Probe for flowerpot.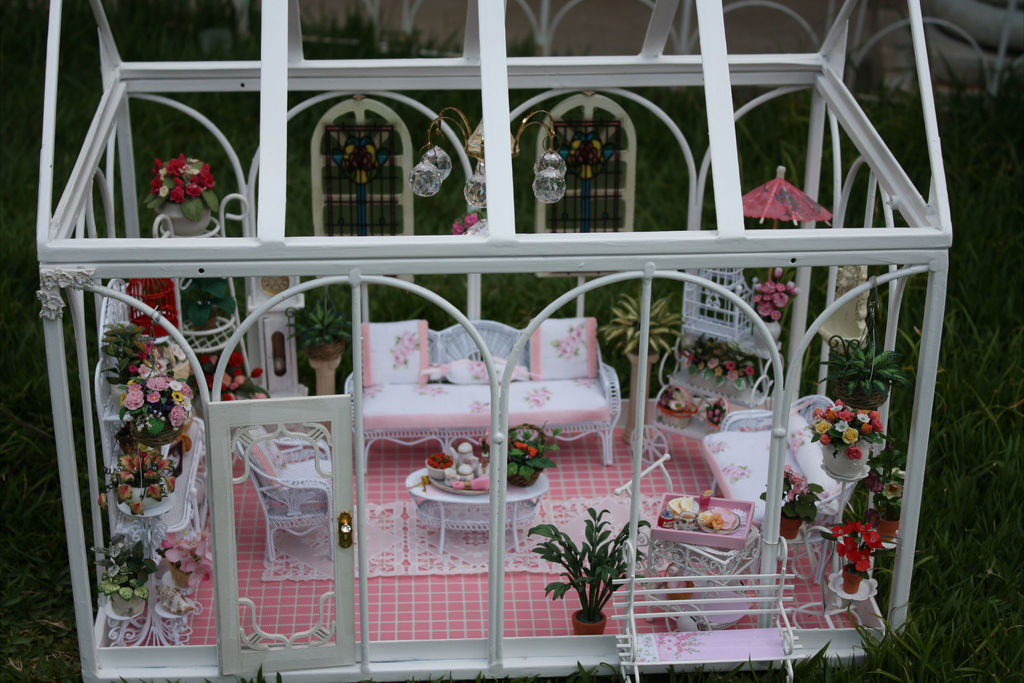
Probe result: locate(836, 374, 887, 409).
